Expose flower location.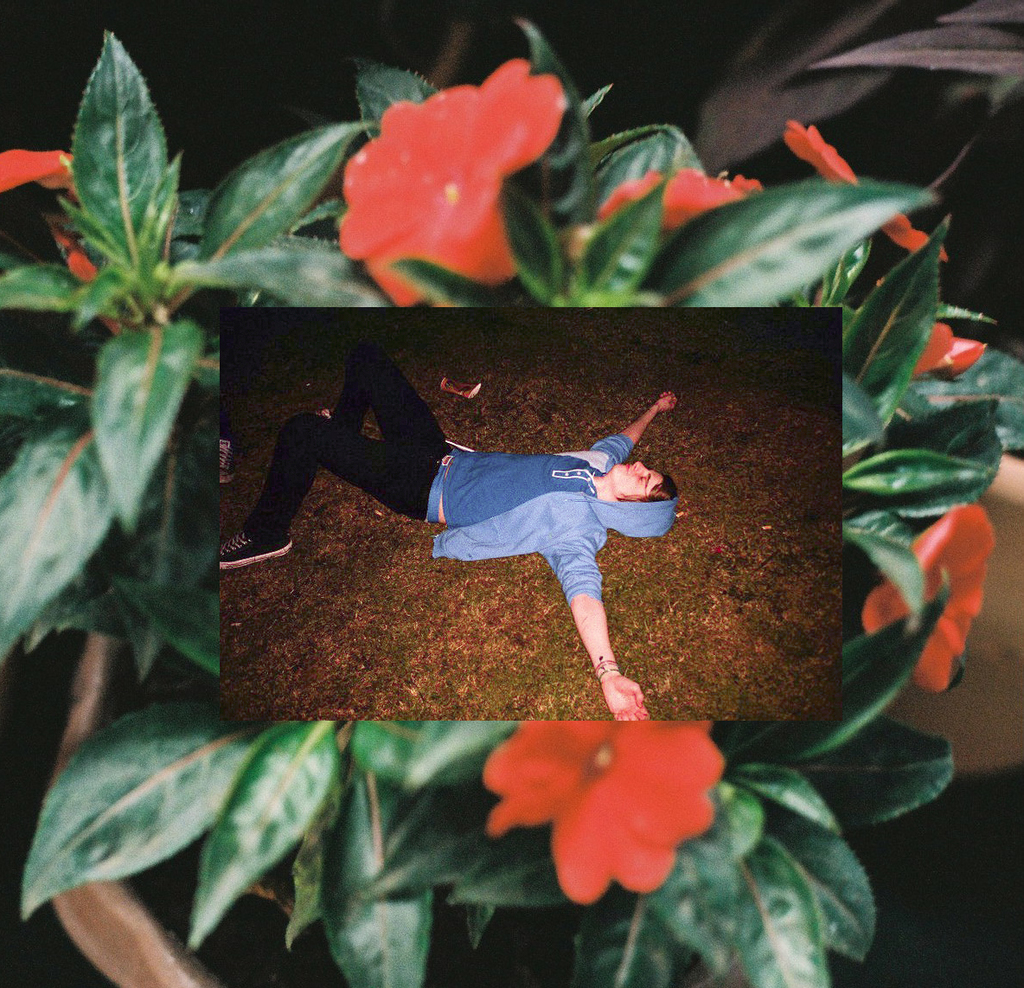
Exposed at 774:122:955:267.
